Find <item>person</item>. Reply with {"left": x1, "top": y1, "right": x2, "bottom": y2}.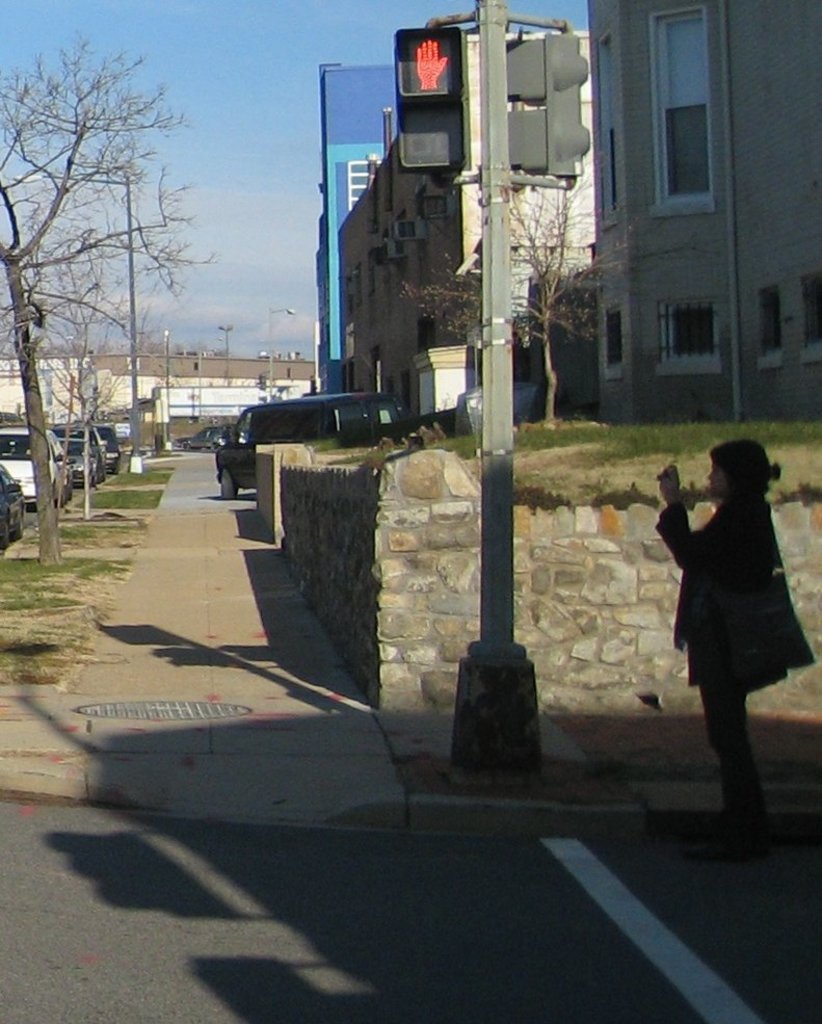
{"left": 655, "top": 439, "right": 777, "bottom": 857}.
